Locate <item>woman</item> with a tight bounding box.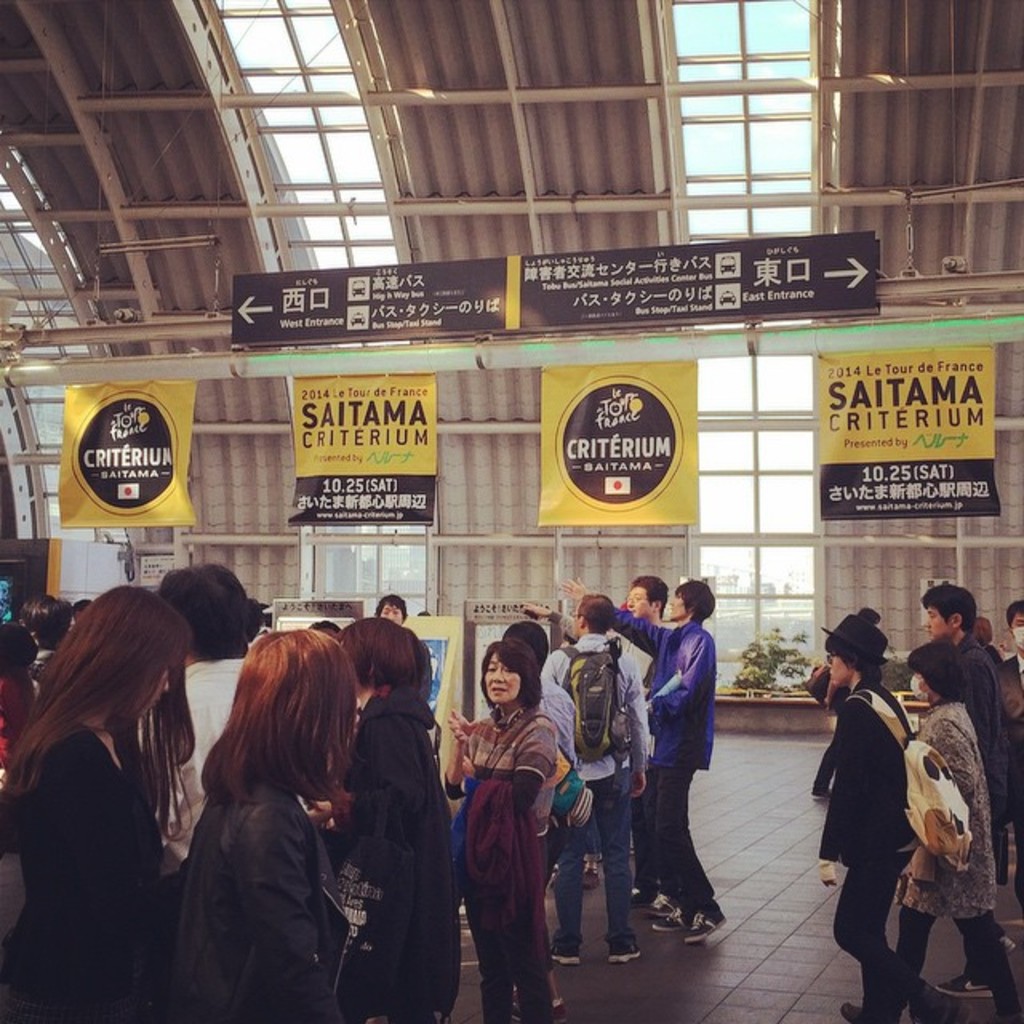
[x1=304, y1=605, x2=461, y2=1022].
